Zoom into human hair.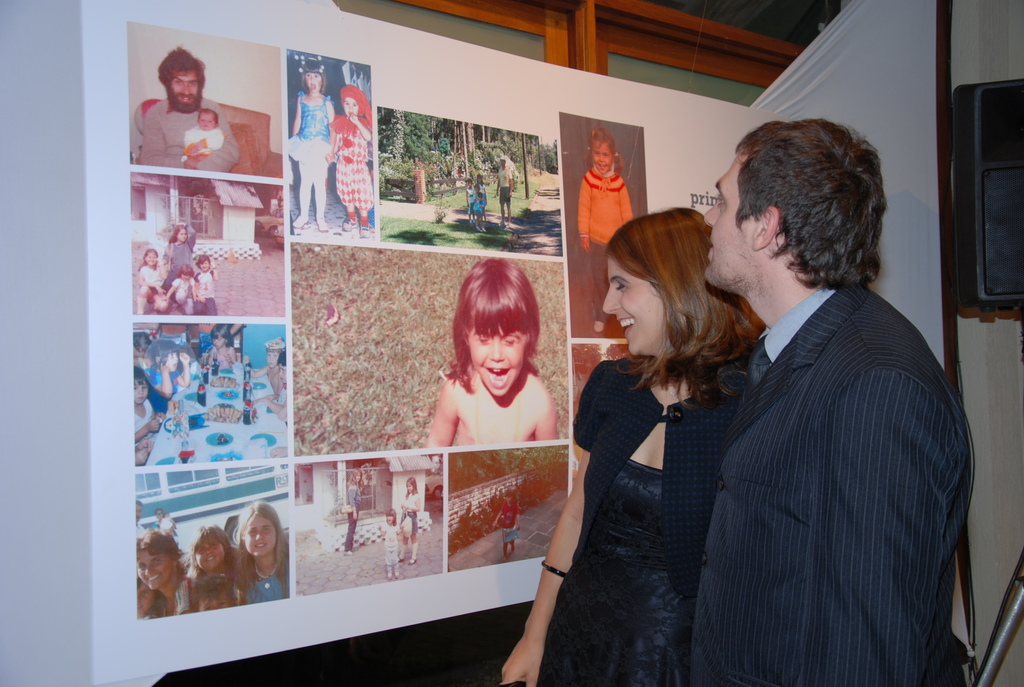
Zoom target: [175, 265, 193, 278].
